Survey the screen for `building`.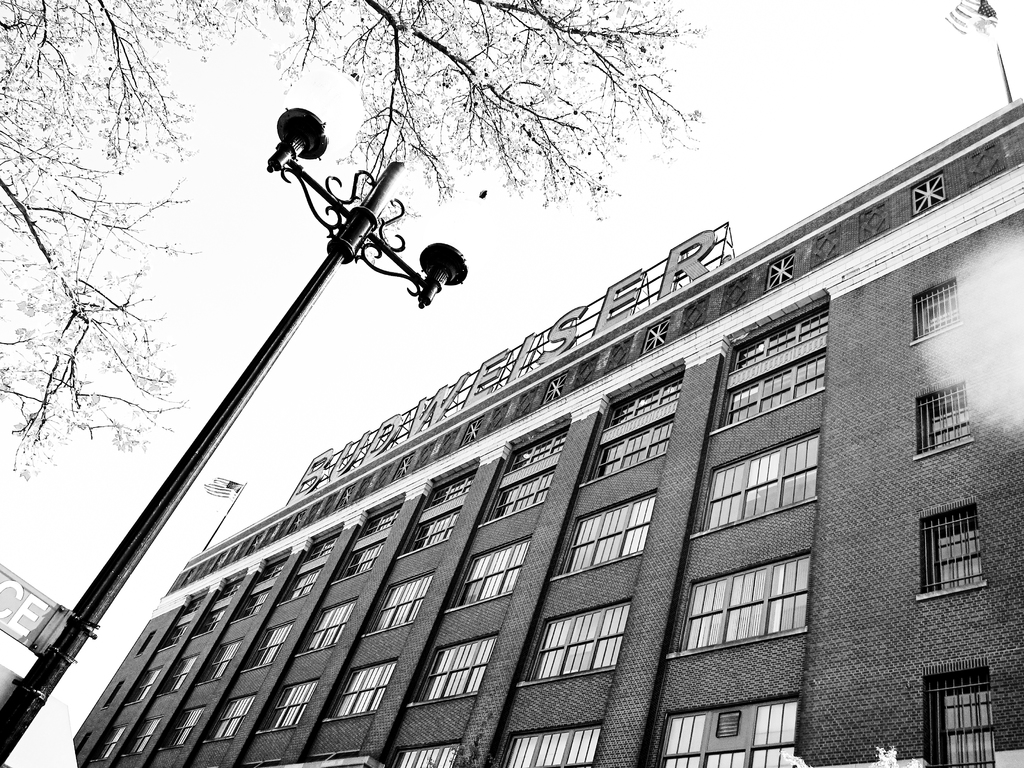
Survey found: [0, 559, 68, 767].
